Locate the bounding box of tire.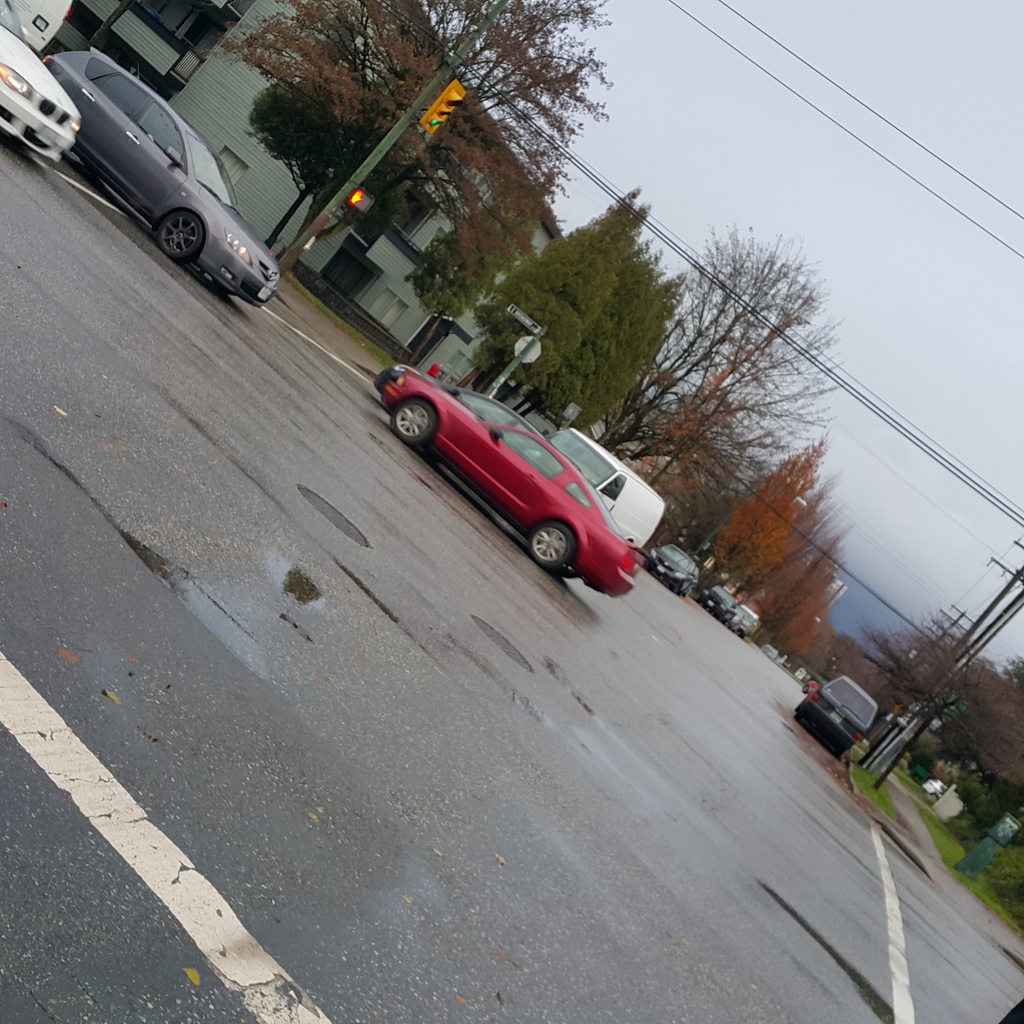
Bounding box: locate(792, 709, 804, 724).
